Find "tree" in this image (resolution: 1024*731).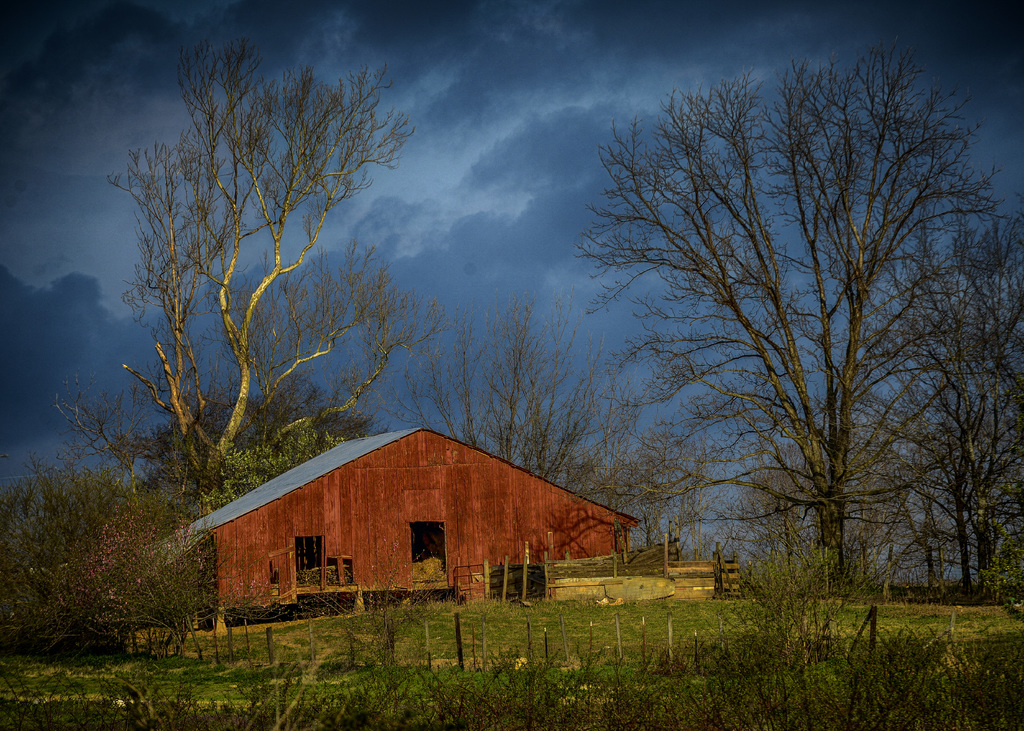
left=60, top=382, right=163, bottom=498.
